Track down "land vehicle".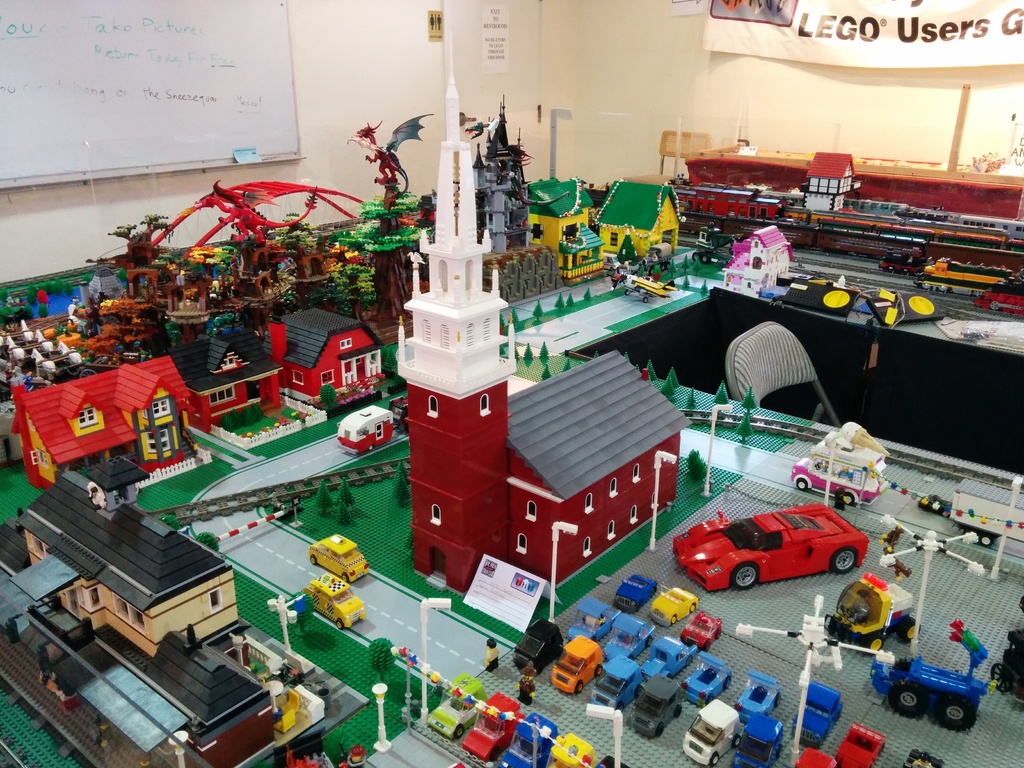
Tracked to select_region(650, 584, 700, 628).
